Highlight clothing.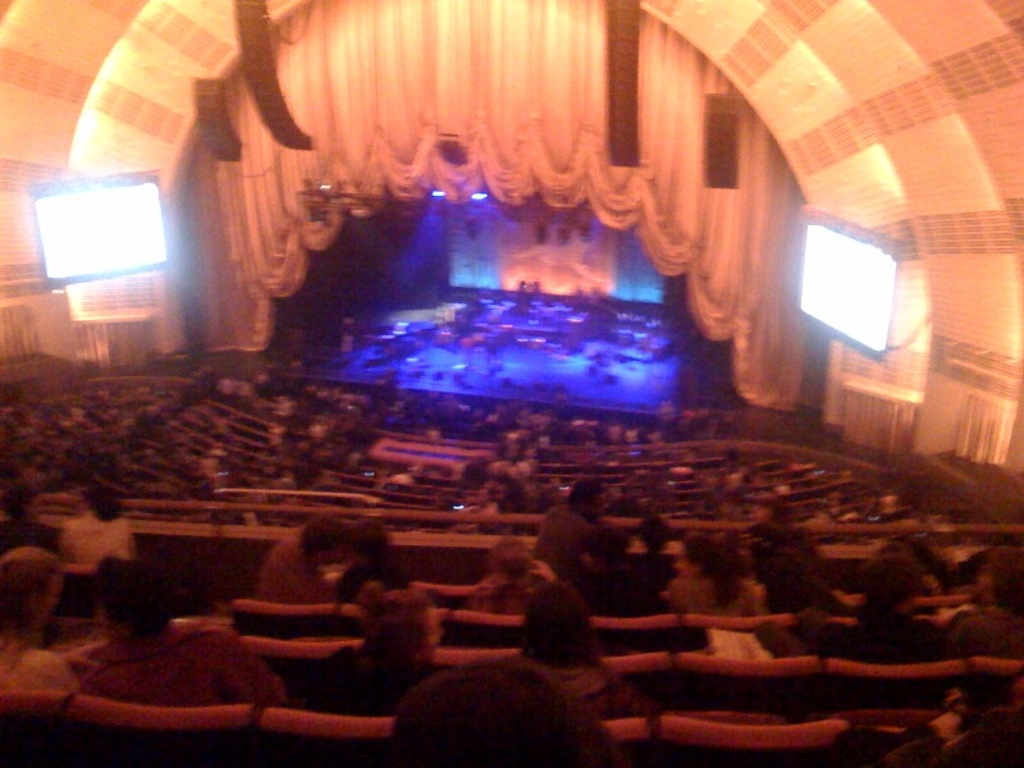
Highlighted region: 63/621/294/705.
